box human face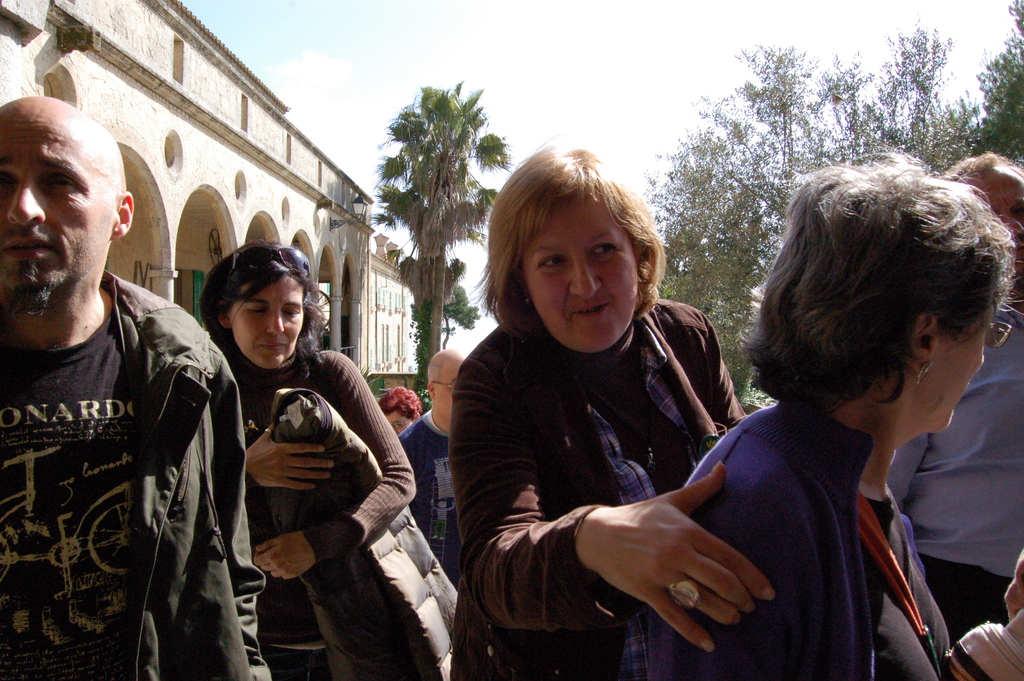
x1=933, y1=311, x2=993, y2=435
